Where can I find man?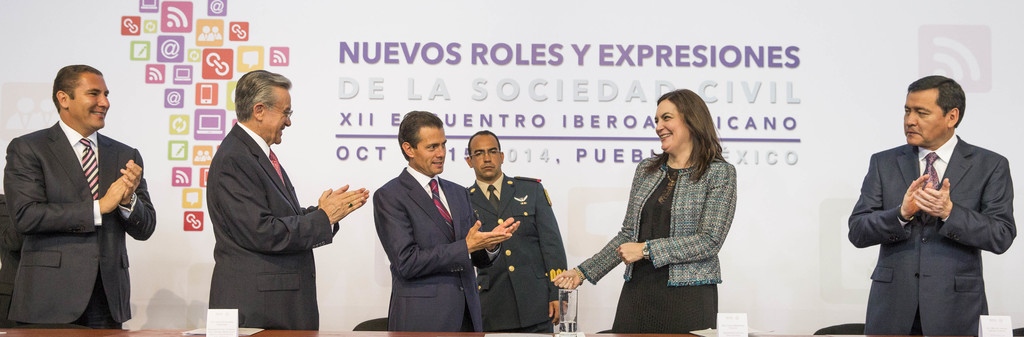
You can find it at box(847, 77, 1018, 336).
